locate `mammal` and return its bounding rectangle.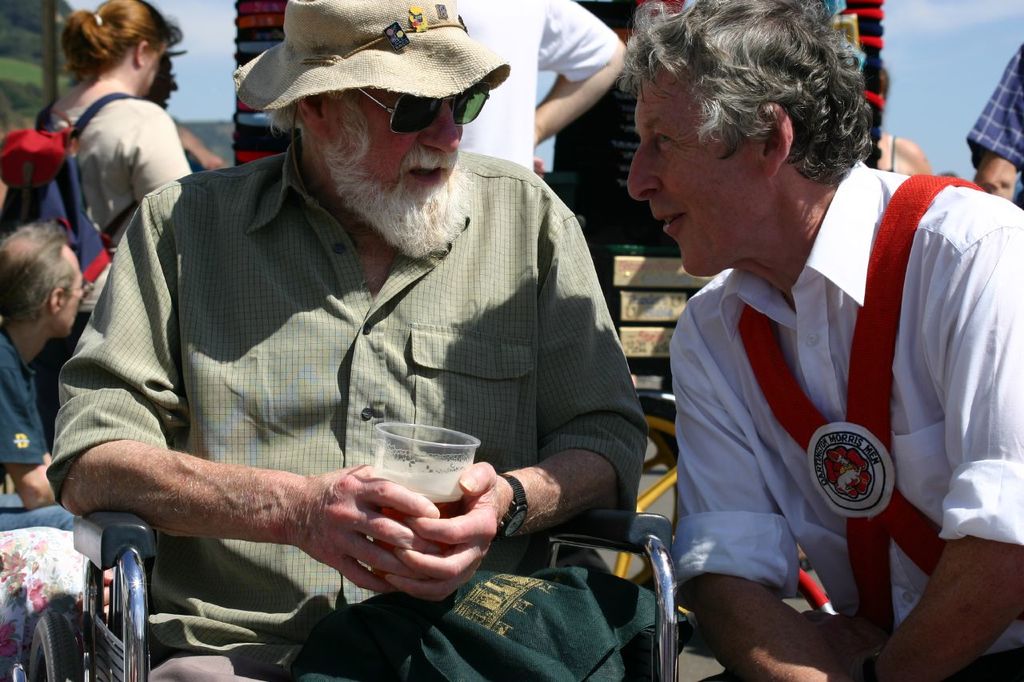
BBox(145, 48, 224, 172).
